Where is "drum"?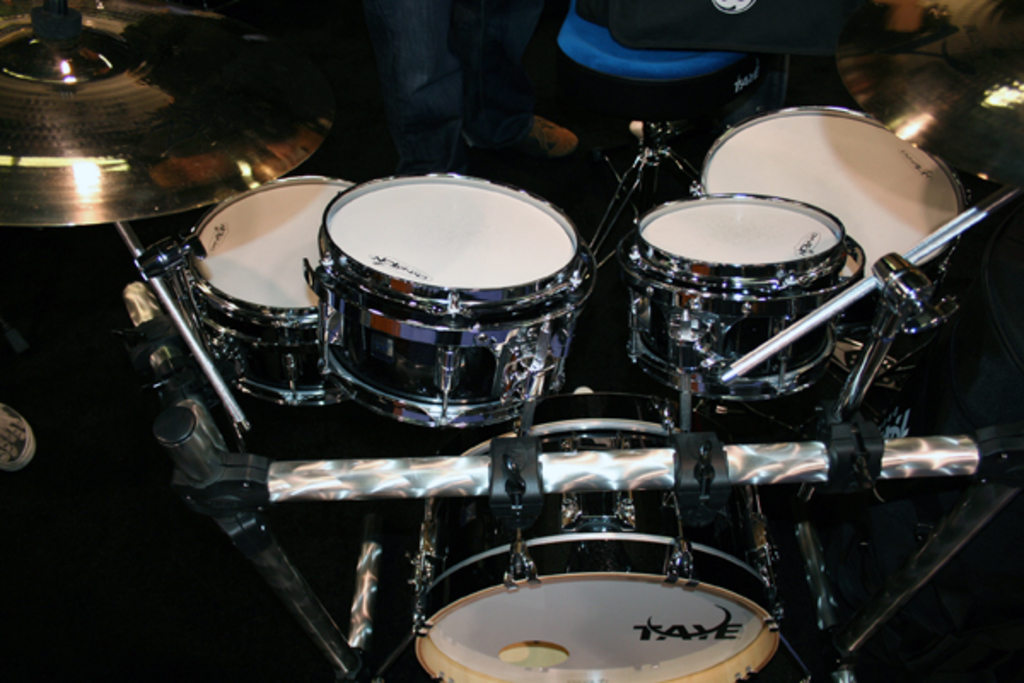
(x1=189, y1=178, x2=355, y2=405).
